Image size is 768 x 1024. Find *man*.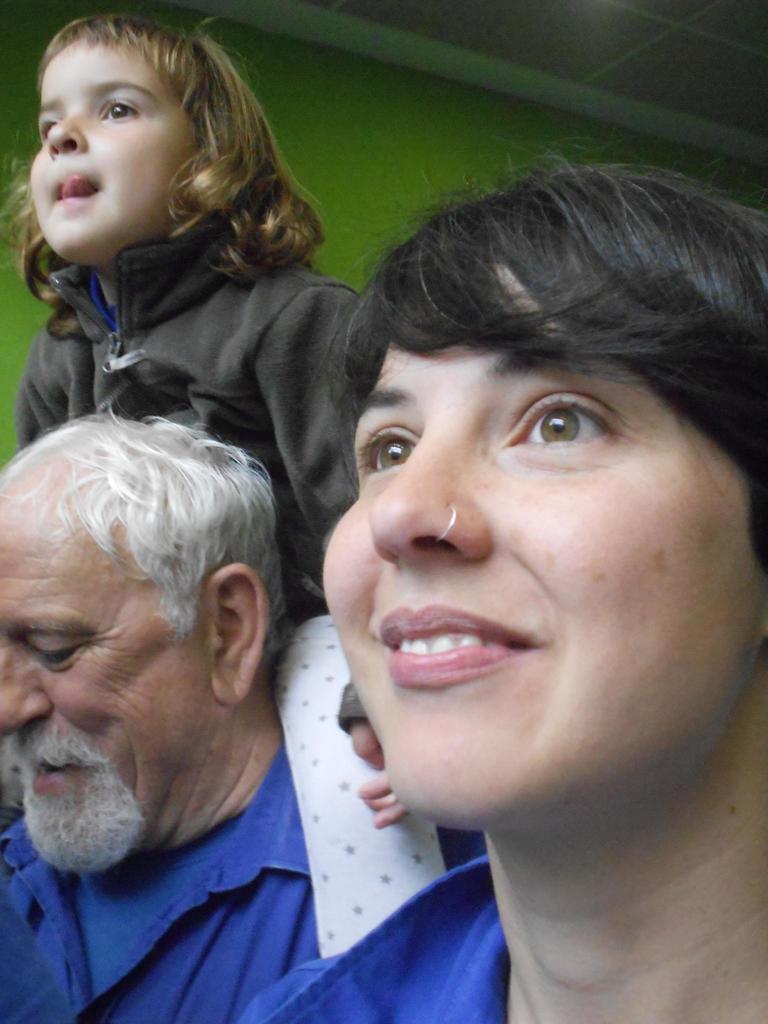
detection(0, 396, 367, 1023).
